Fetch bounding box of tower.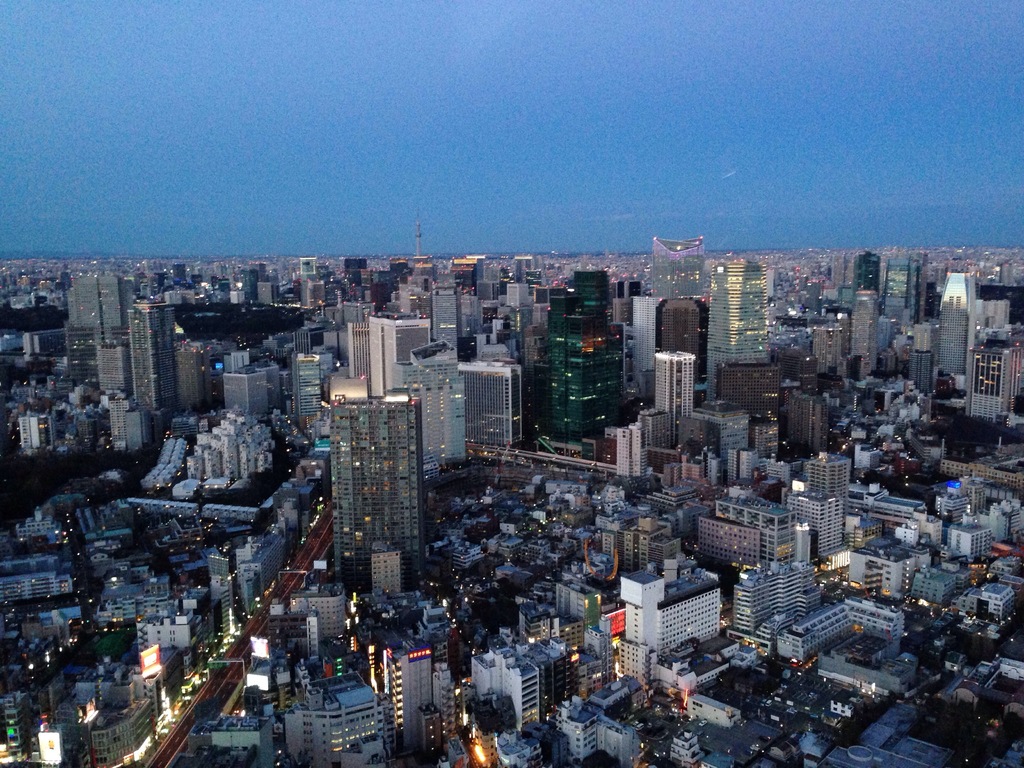
Bbox: crop(66, 276, 129, 390).
